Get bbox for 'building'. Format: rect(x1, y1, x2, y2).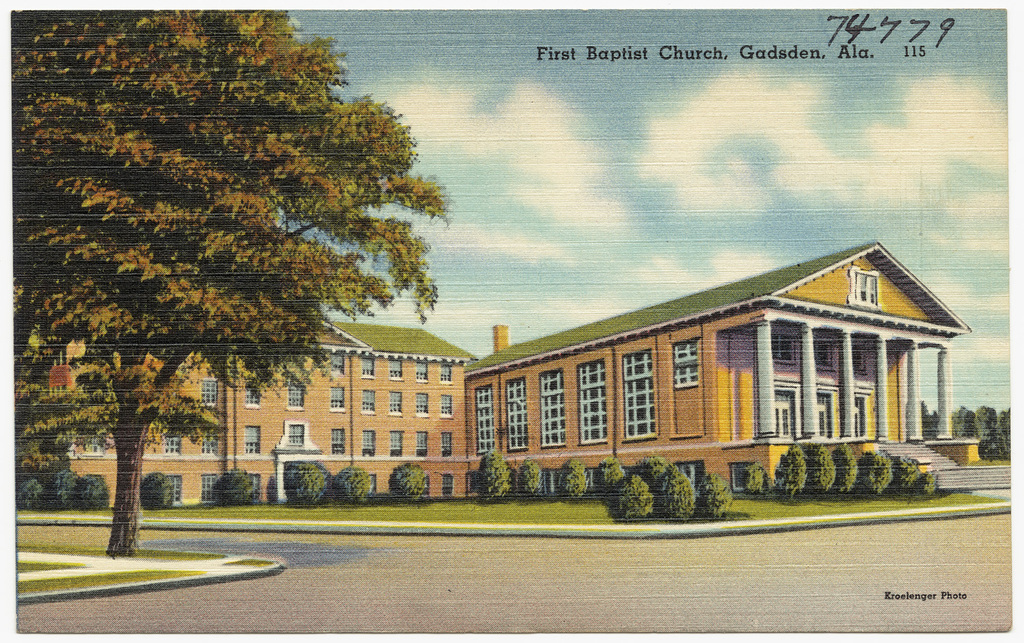
rect(45, 242, 971, 494).
